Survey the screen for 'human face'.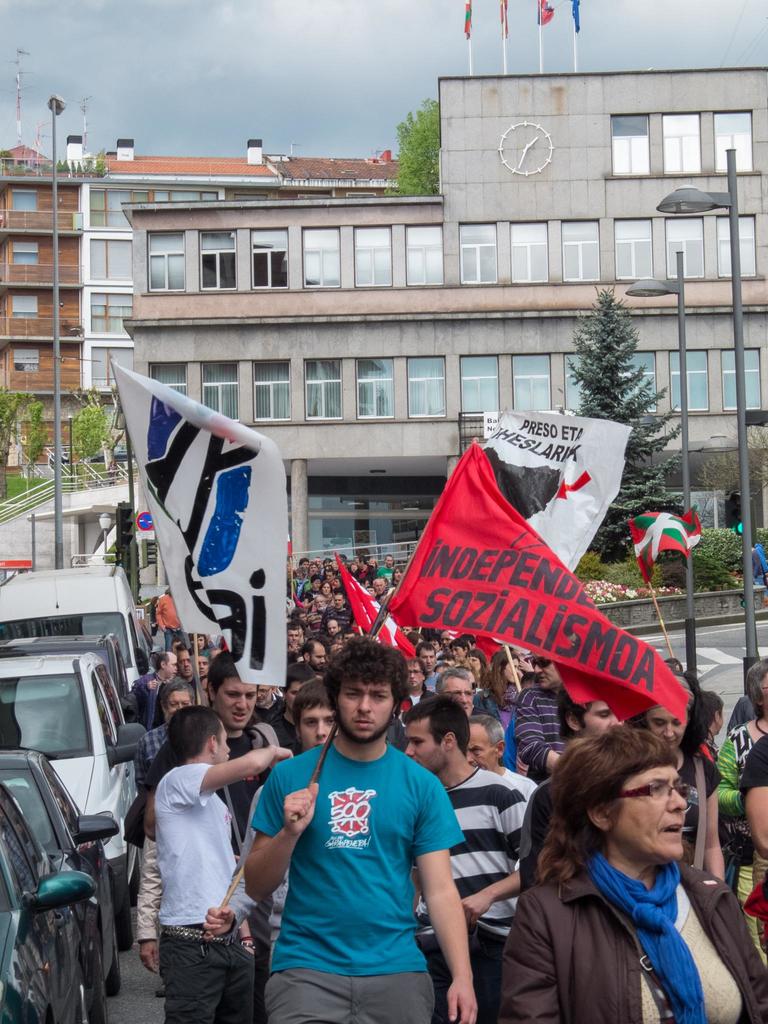
Survey found: (x1=321, y1=581, x2=332, y2=595).
